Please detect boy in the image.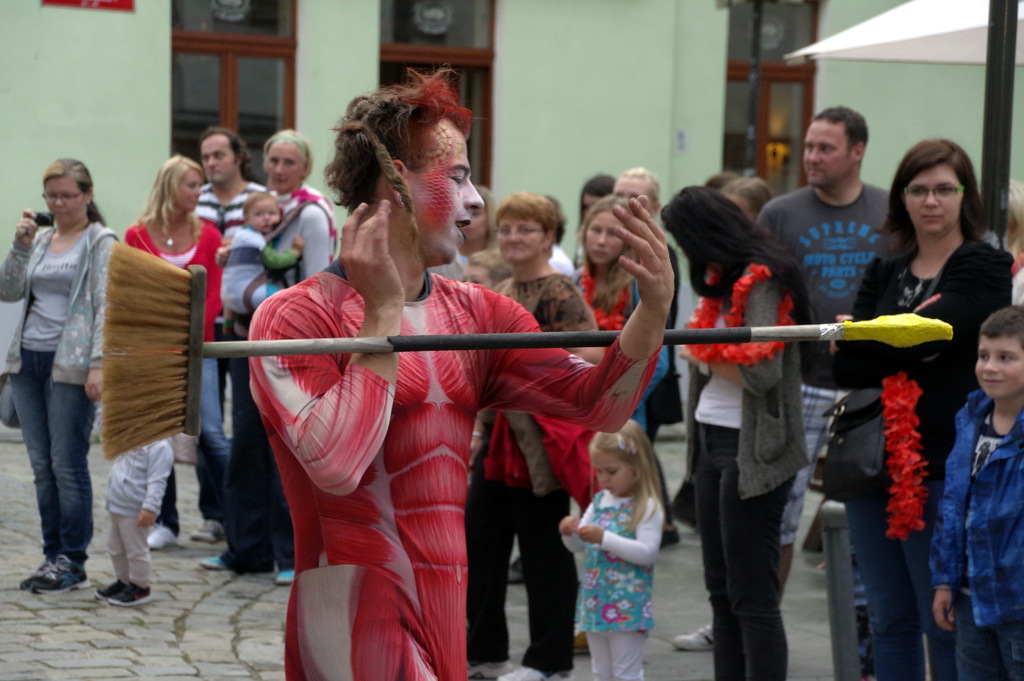
{"left": 220, "top": 191, "right": 305, "bottom": 334}.
